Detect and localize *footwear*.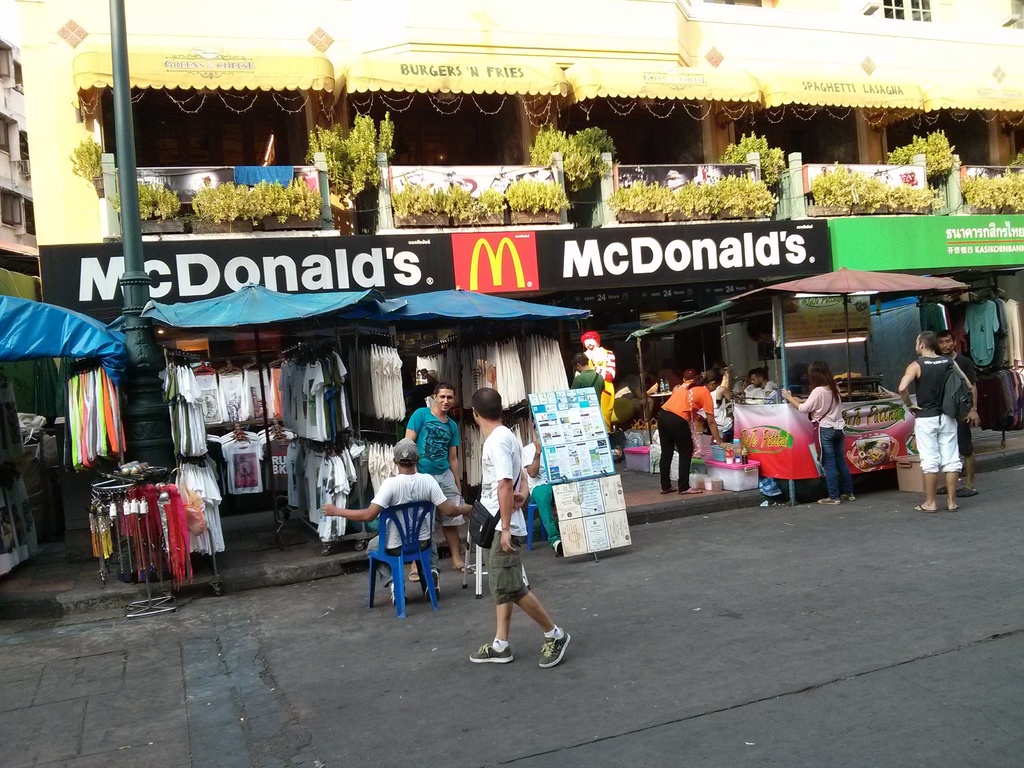
Localized at 553/540/562/556.
